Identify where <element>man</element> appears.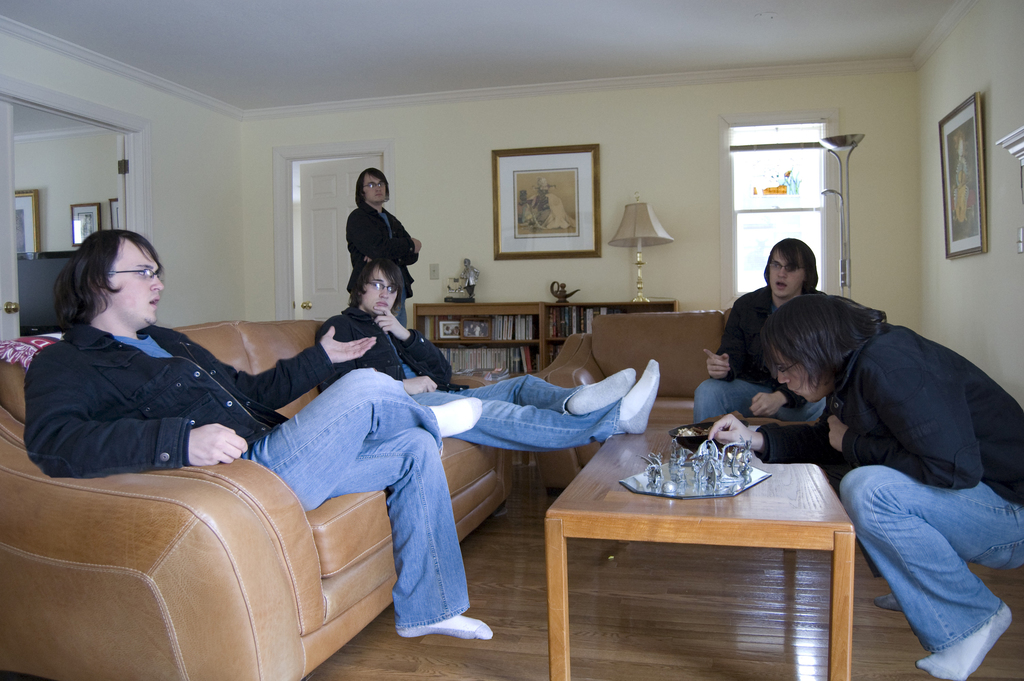
Appears at crop(341, 169, 421, 334).
